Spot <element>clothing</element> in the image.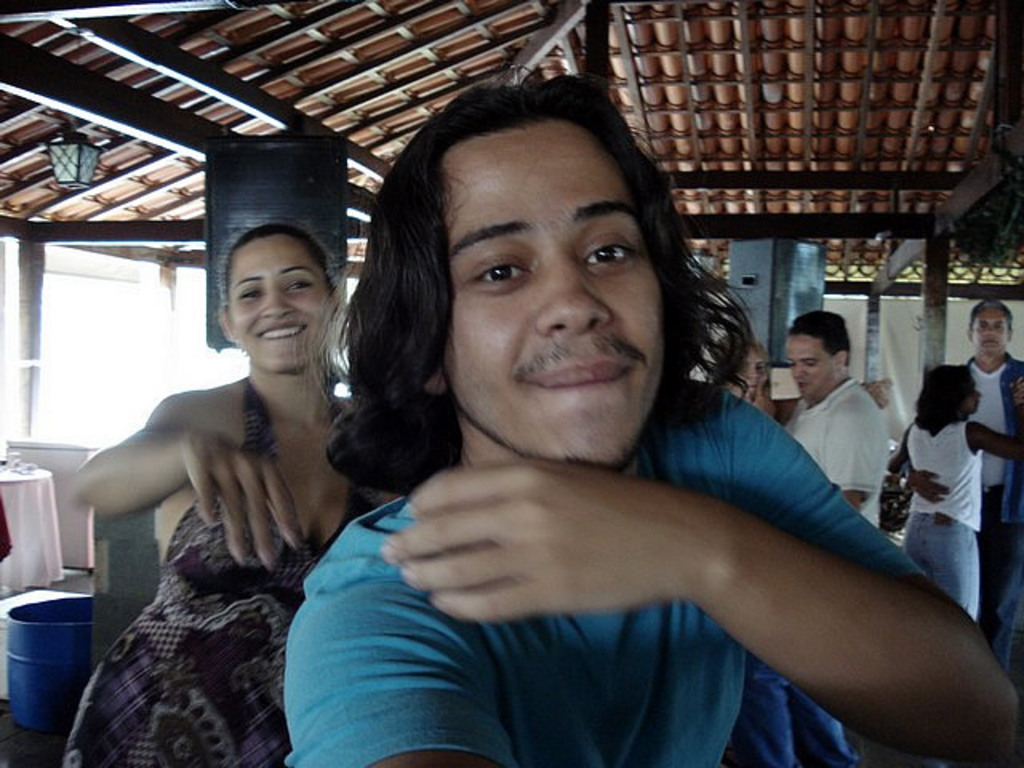
<element>clothing</element> found at (886, 352, 1022, 674).
